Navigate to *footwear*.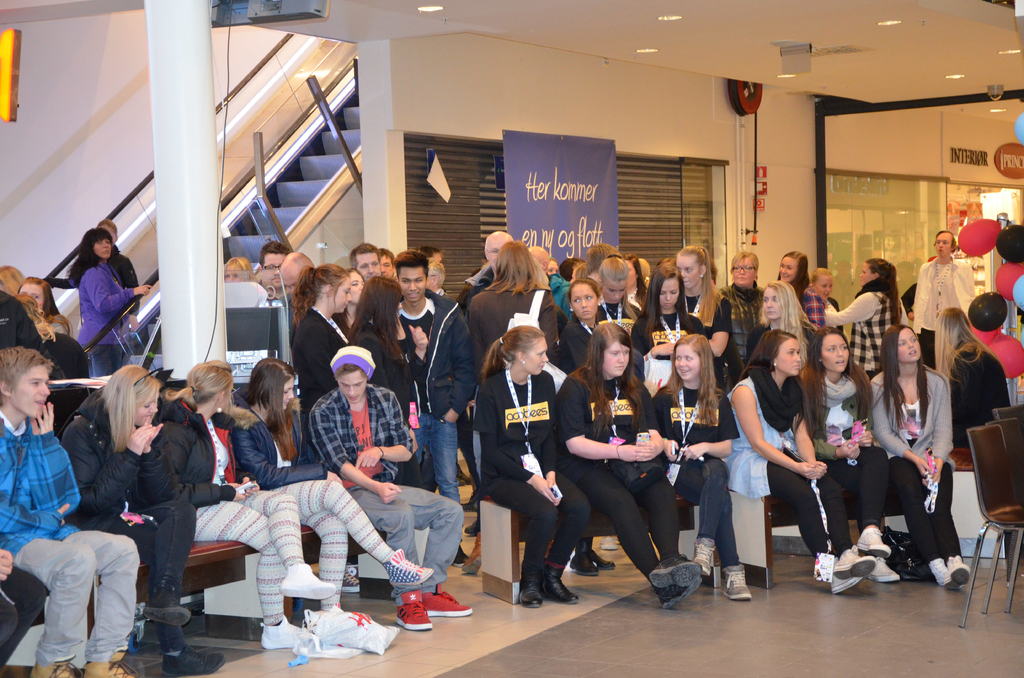
Navigation target: (x1=518, y1=576, x2=545, y2=606).
